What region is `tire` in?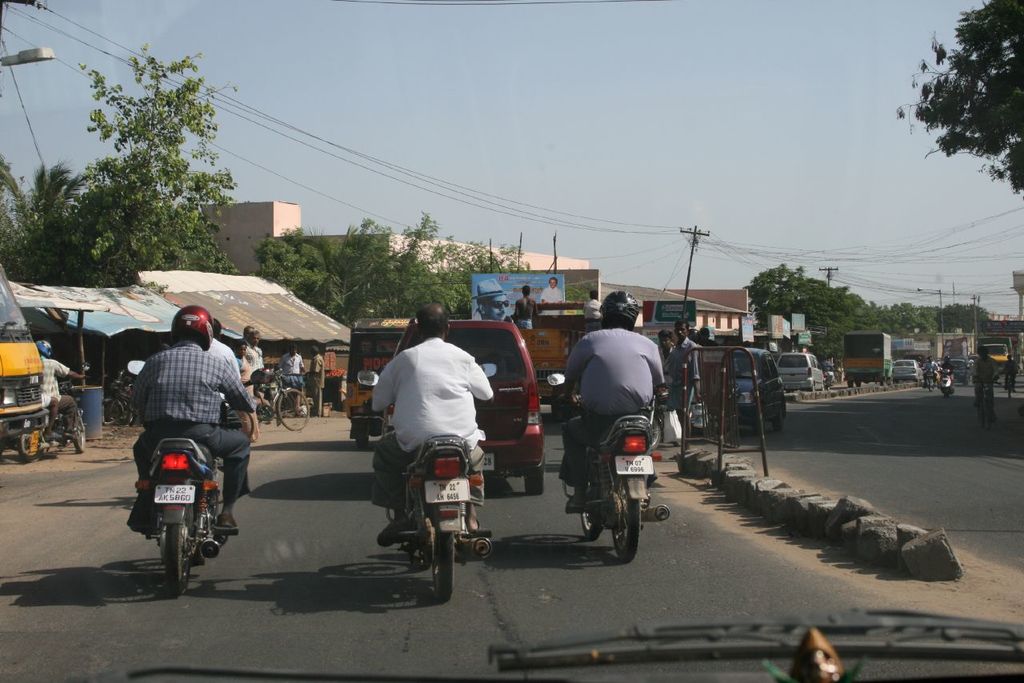
[left=925, top=376, right=937, bottom=393].
